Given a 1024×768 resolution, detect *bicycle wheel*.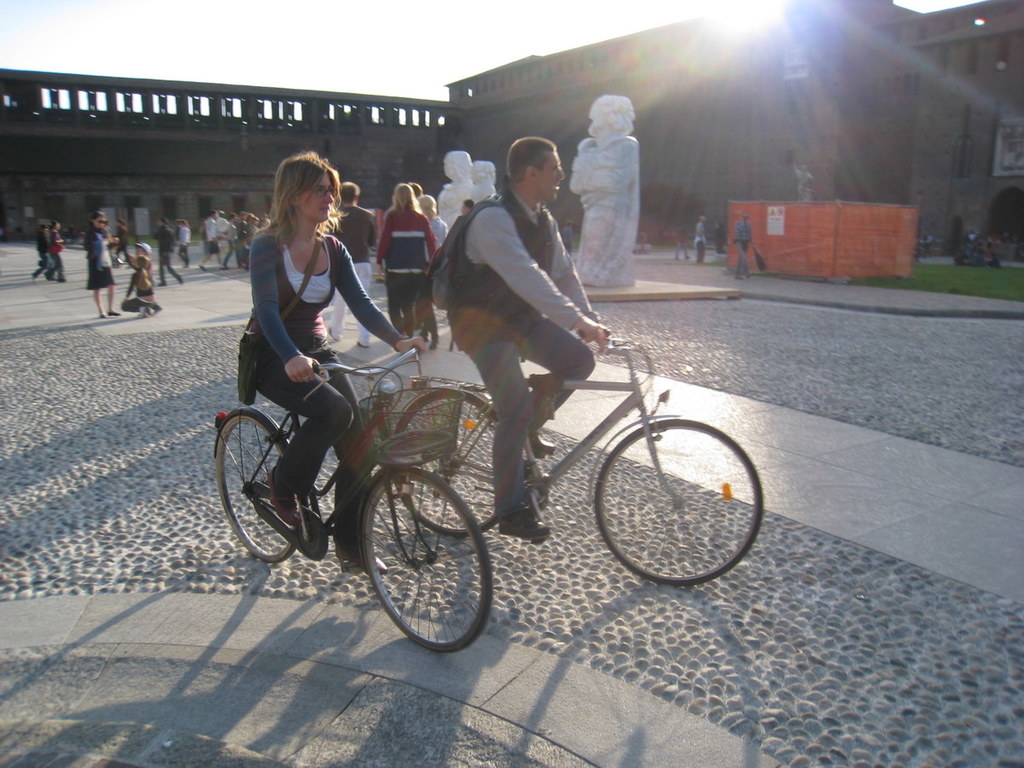
rect(595, 418, 763, 584).
